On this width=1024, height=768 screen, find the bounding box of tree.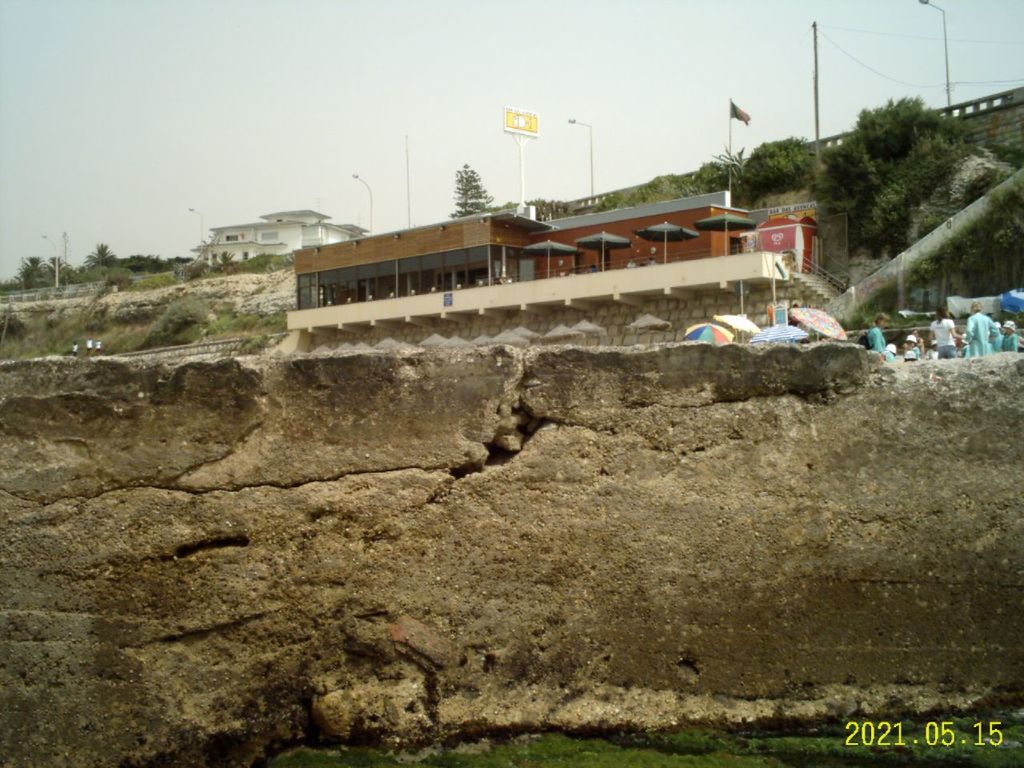
Bounding box: region(77, 239, 111, 275).
